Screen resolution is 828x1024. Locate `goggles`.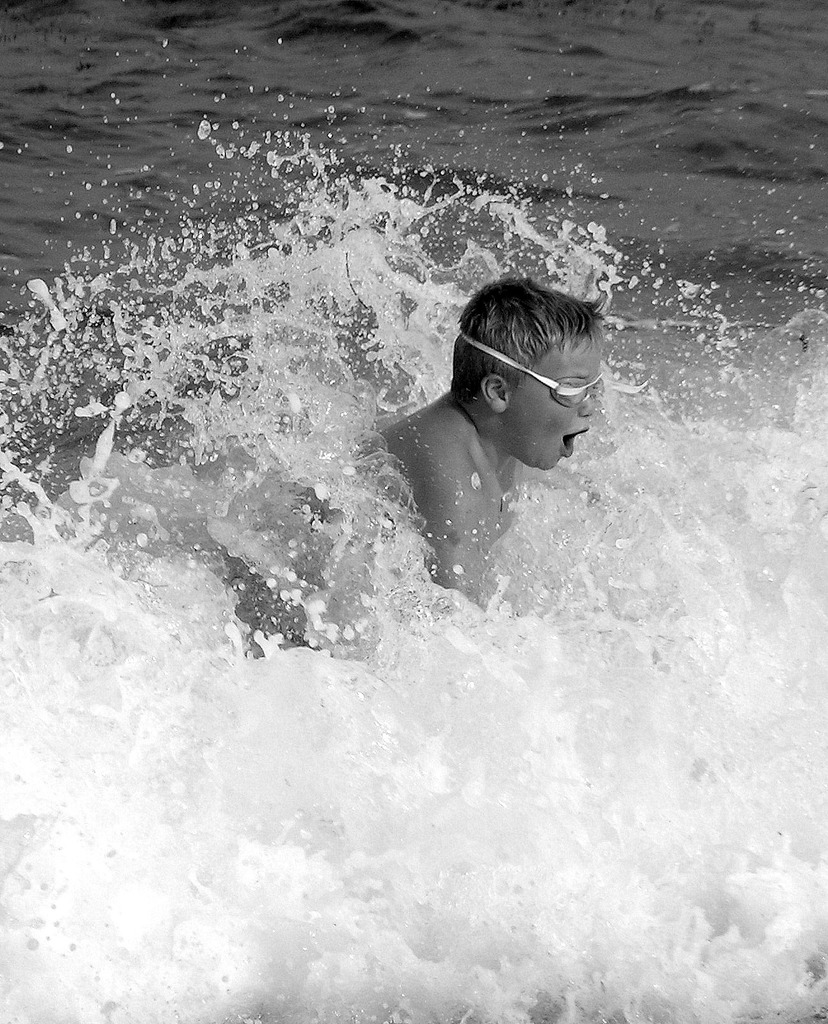
<region>458, 332, 608, 410</region>.
